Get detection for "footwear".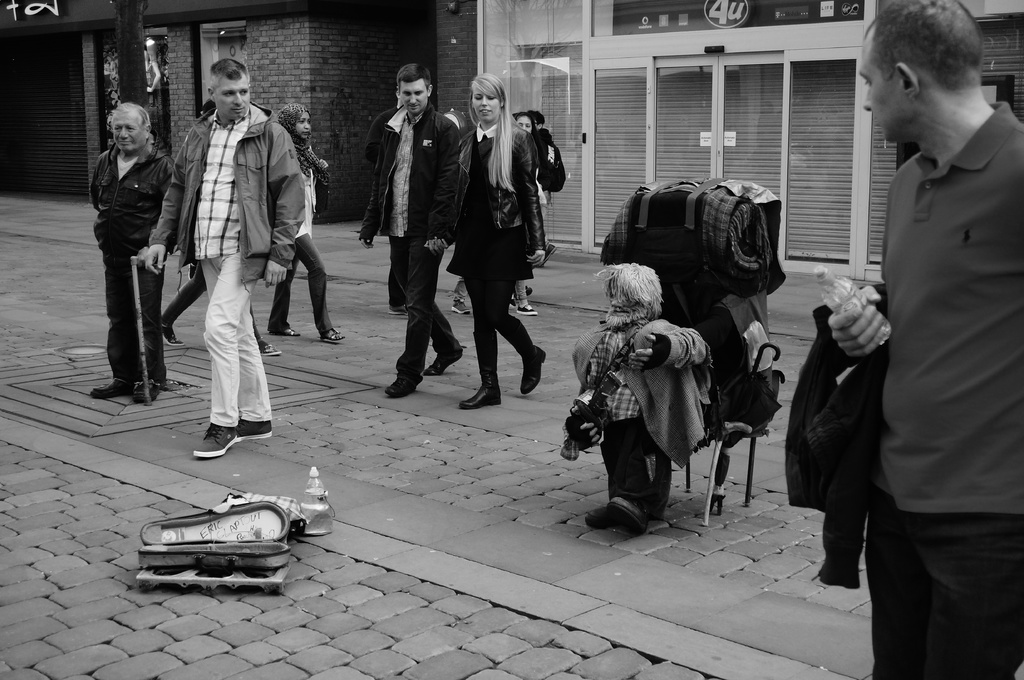
Detection: box(585, 493, 634, 521).
